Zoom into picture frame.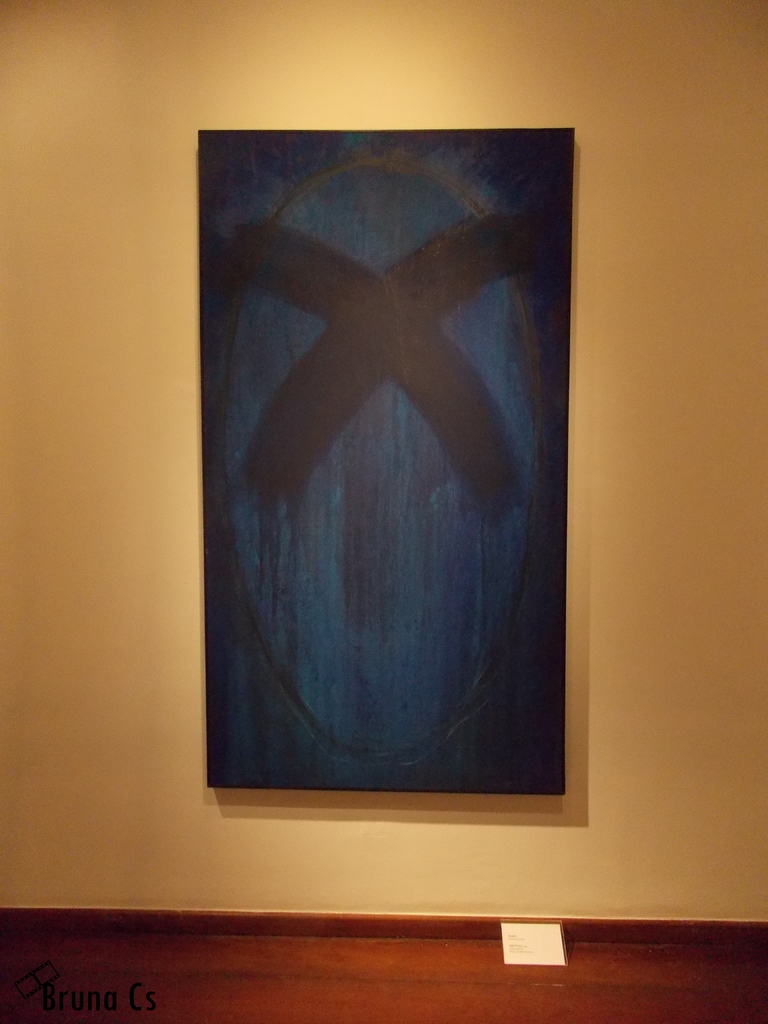
Zoom target: [left=200, top=132, right=568, bottom=796].
